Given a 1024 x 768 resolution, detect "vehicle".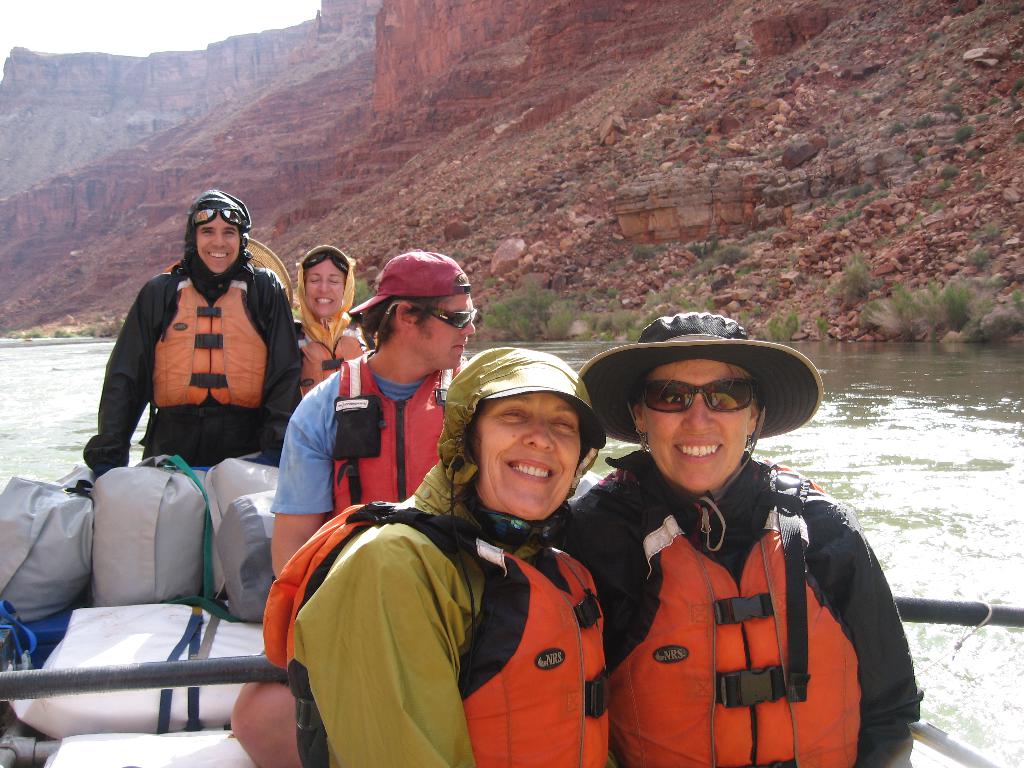
bbox=(0, 463, 1023, 767).
